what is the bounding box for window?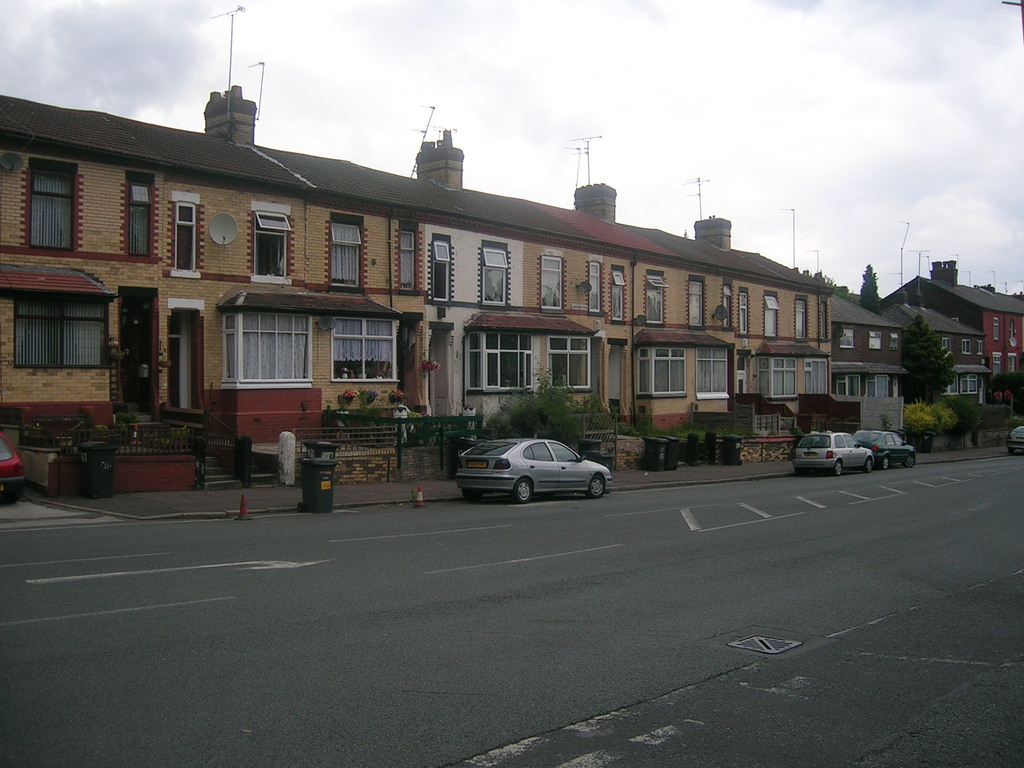
bbox(739, 294, 749, 333).
